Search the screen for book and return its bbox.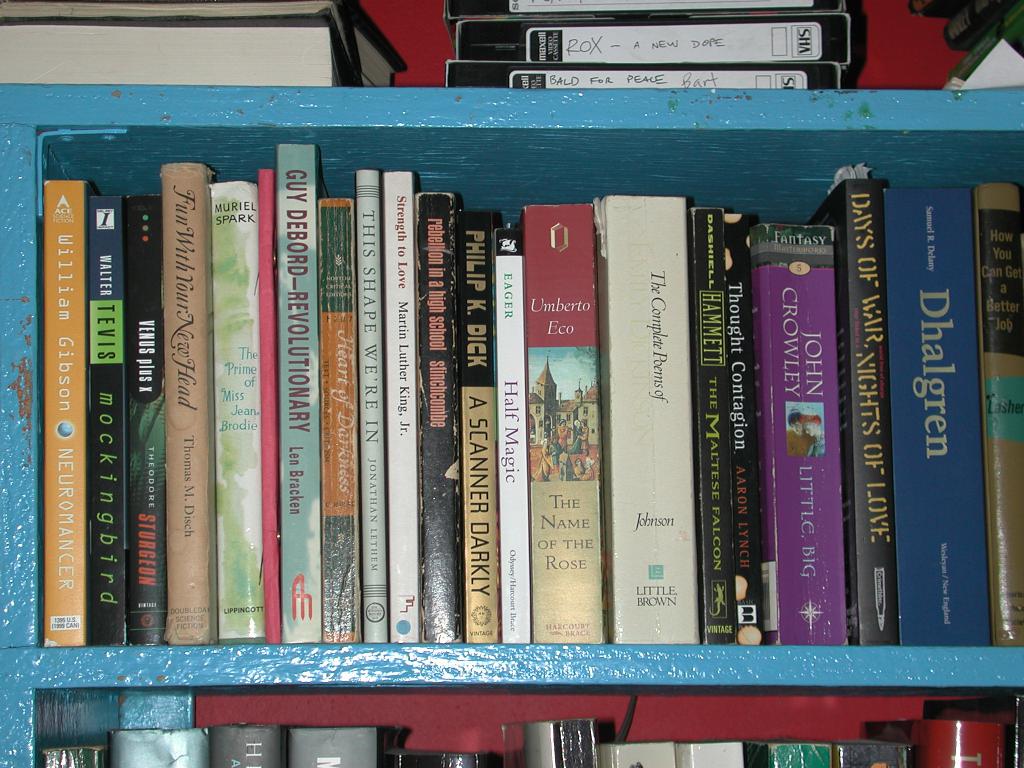
Found: bbox=[356, 171, 378, 642].
